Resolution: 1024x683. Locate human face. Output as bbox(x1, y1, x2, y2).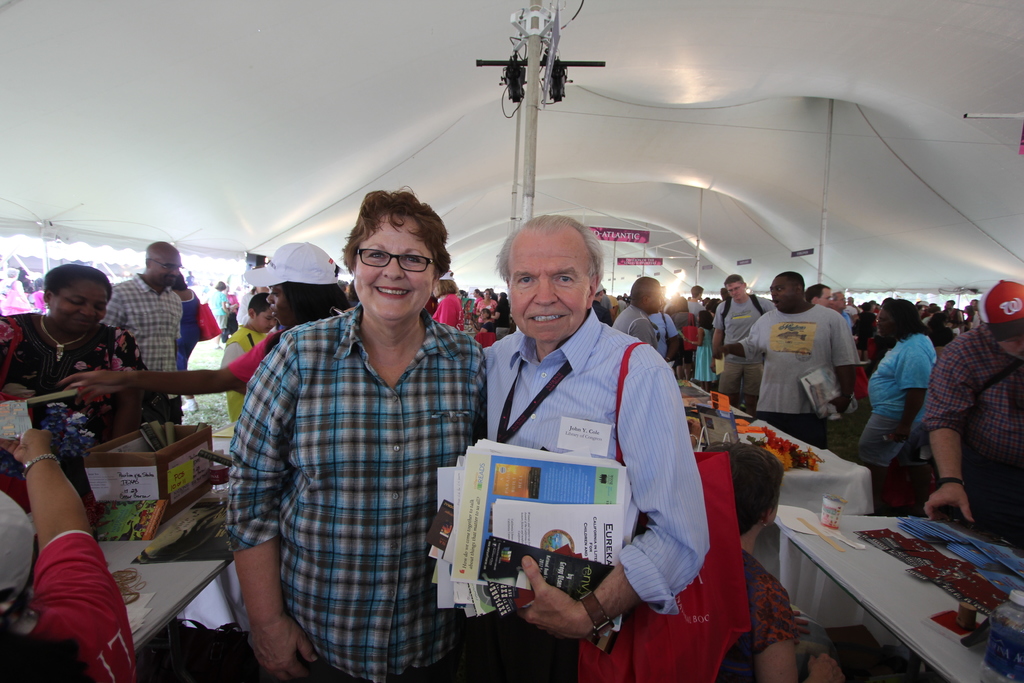
bbox(876, 309, 893, 335).
